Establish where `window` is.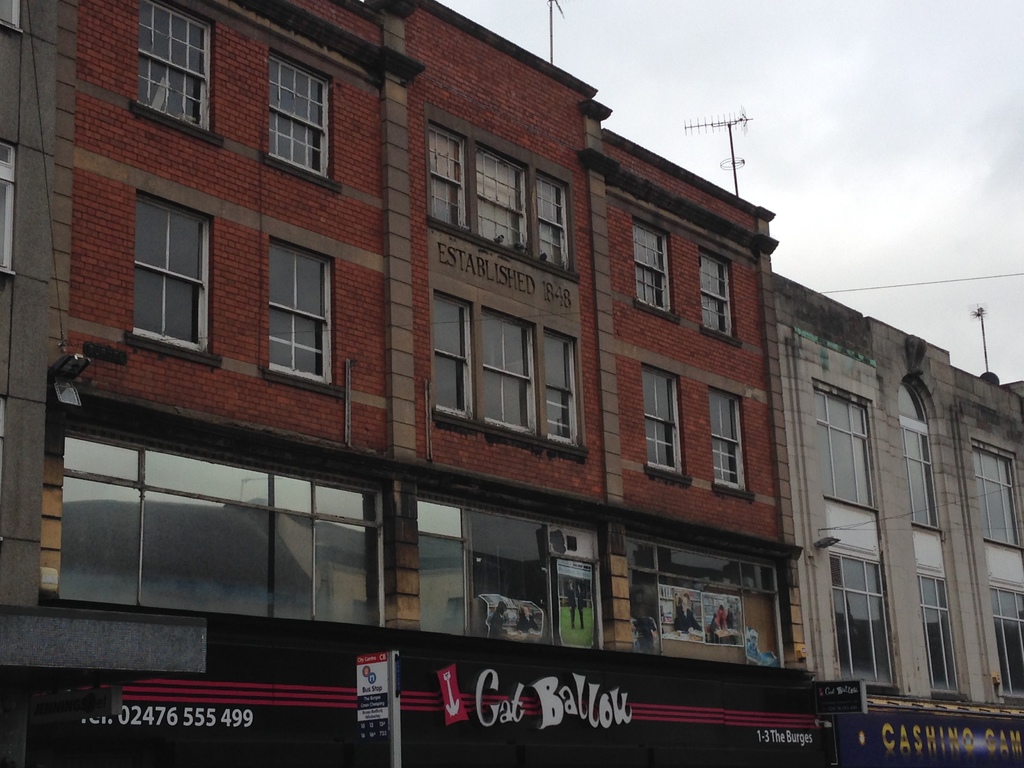
Established at 535/325/587/452.
